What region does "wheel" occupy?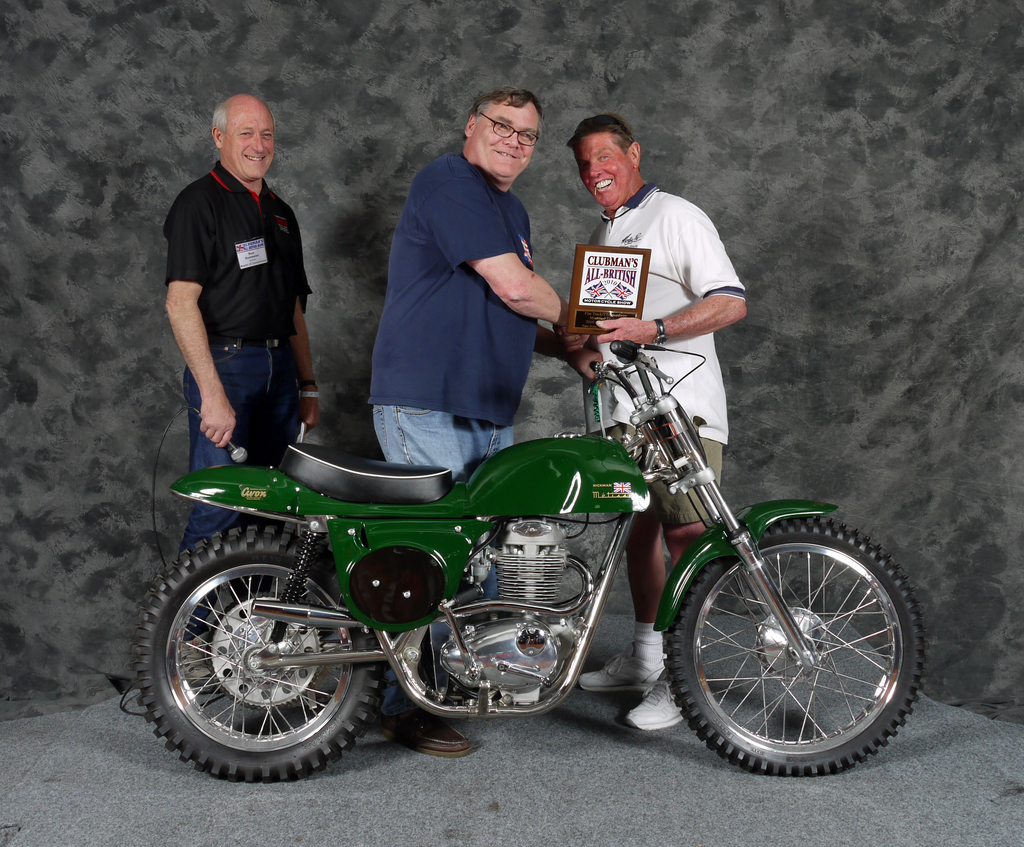
l=670, t=522, r=926, b=779.
